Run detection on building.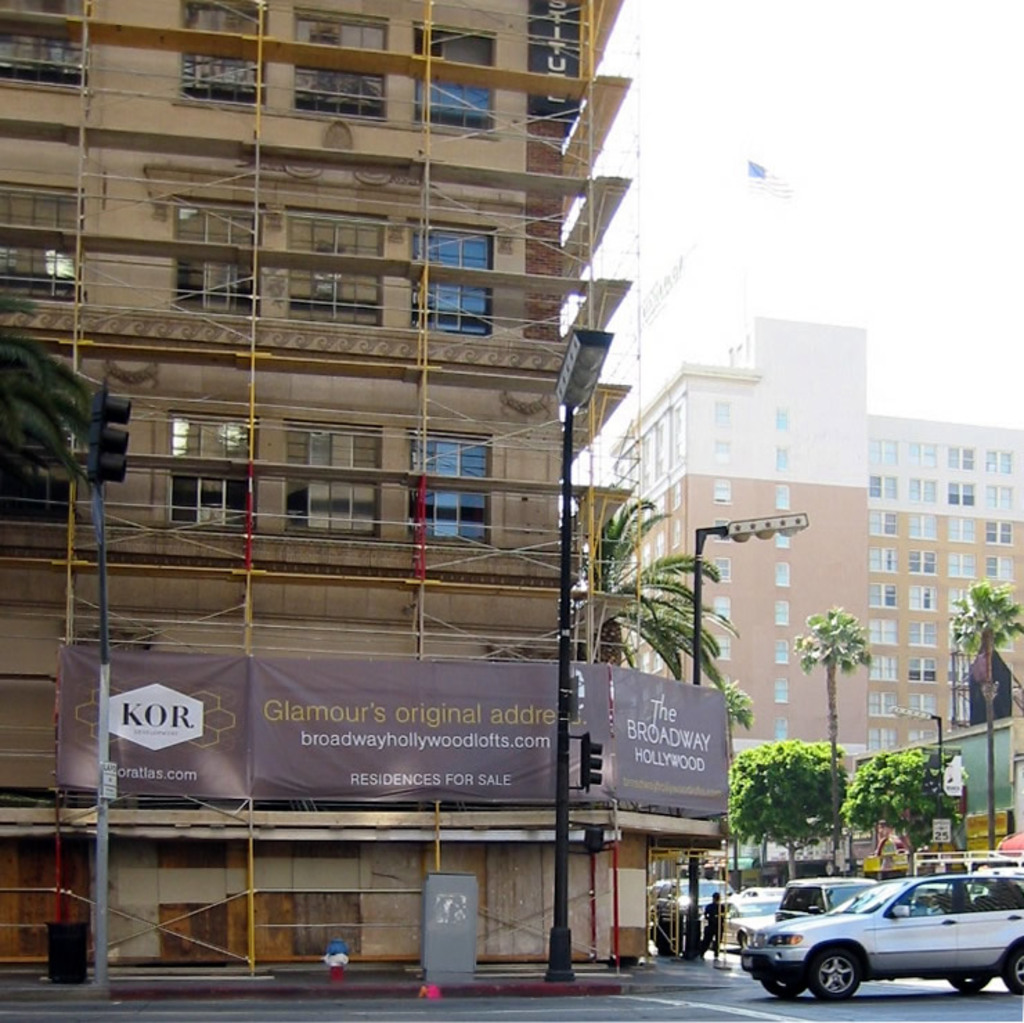
Result: (0, 0, 663, 986).
